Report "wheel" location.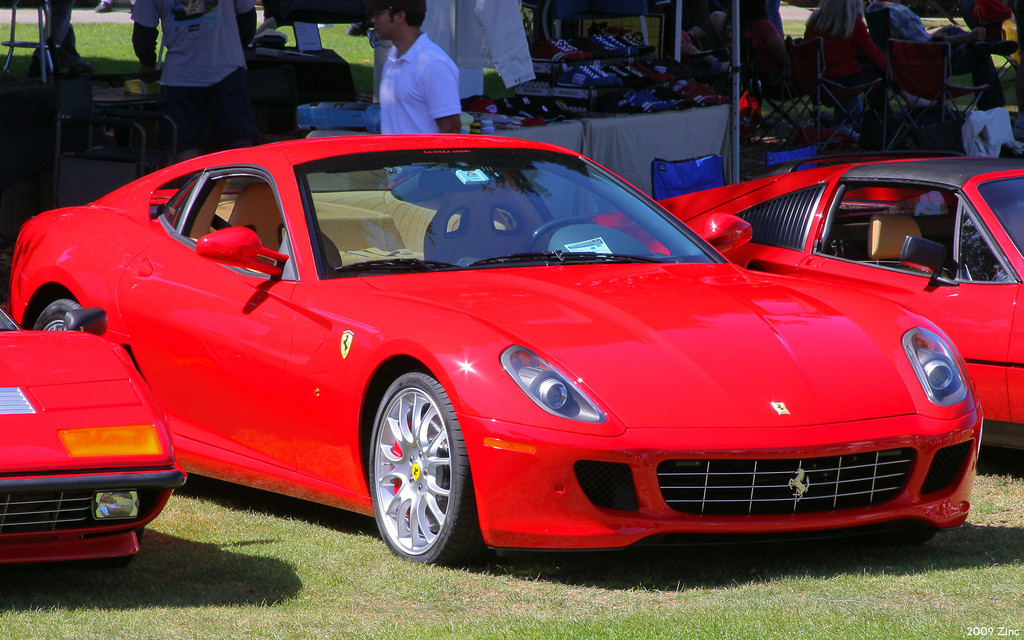
Report: 93, 523, 140, 566.
